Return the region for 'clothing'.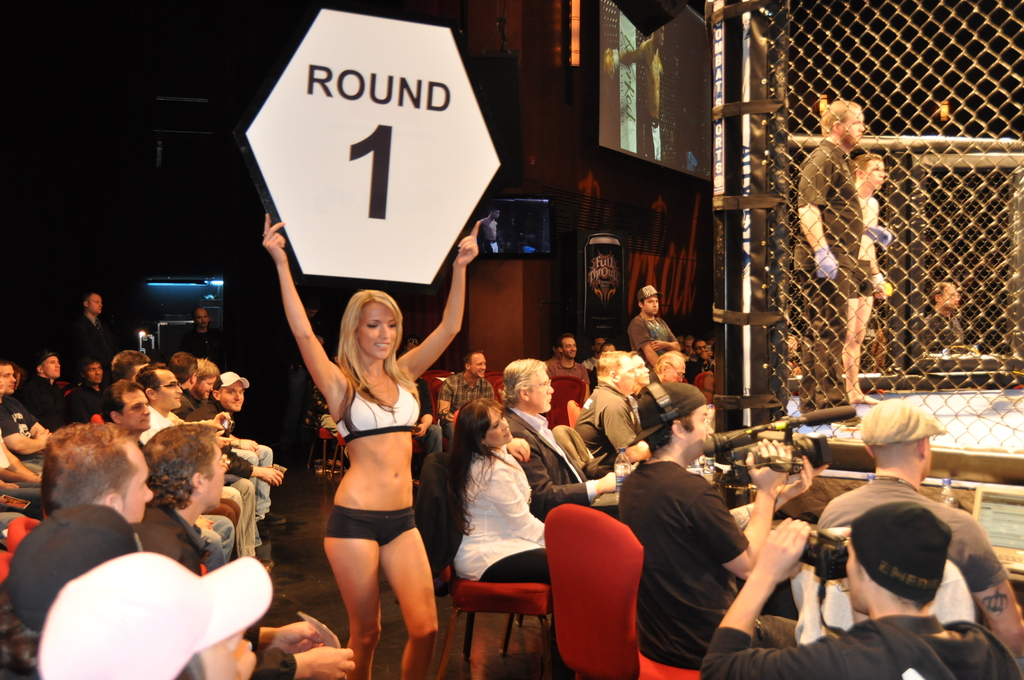
(left=322, top=503, right=420, bottom=547).
